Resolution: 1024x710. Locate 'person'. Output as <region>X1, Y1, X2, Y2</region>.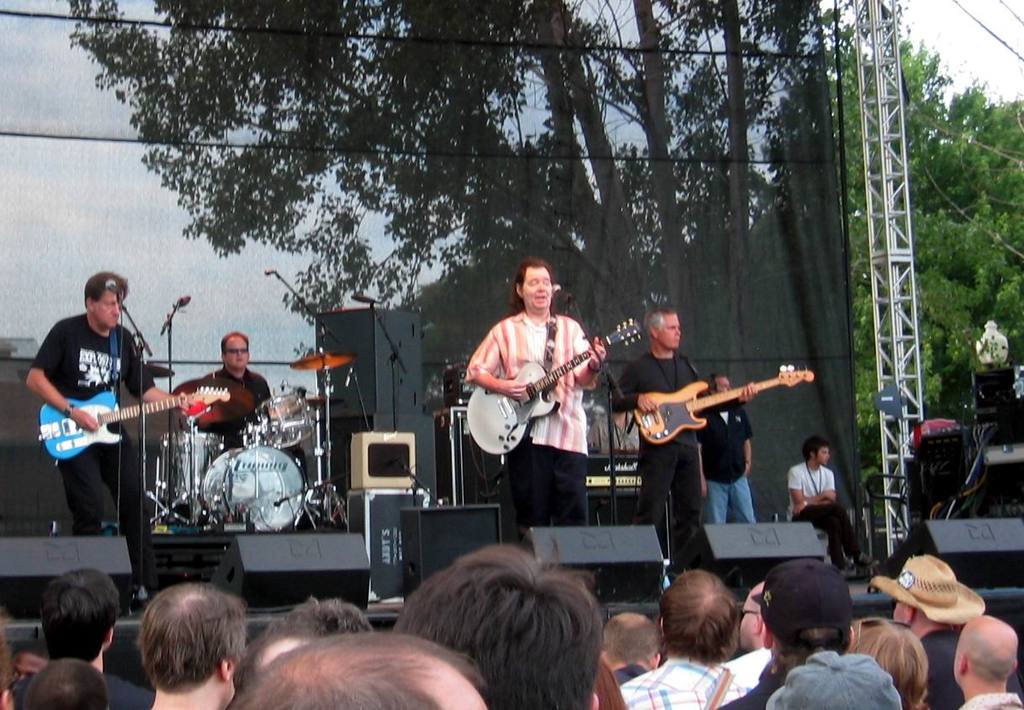
<region>19, 268, 200, 619</region>.
